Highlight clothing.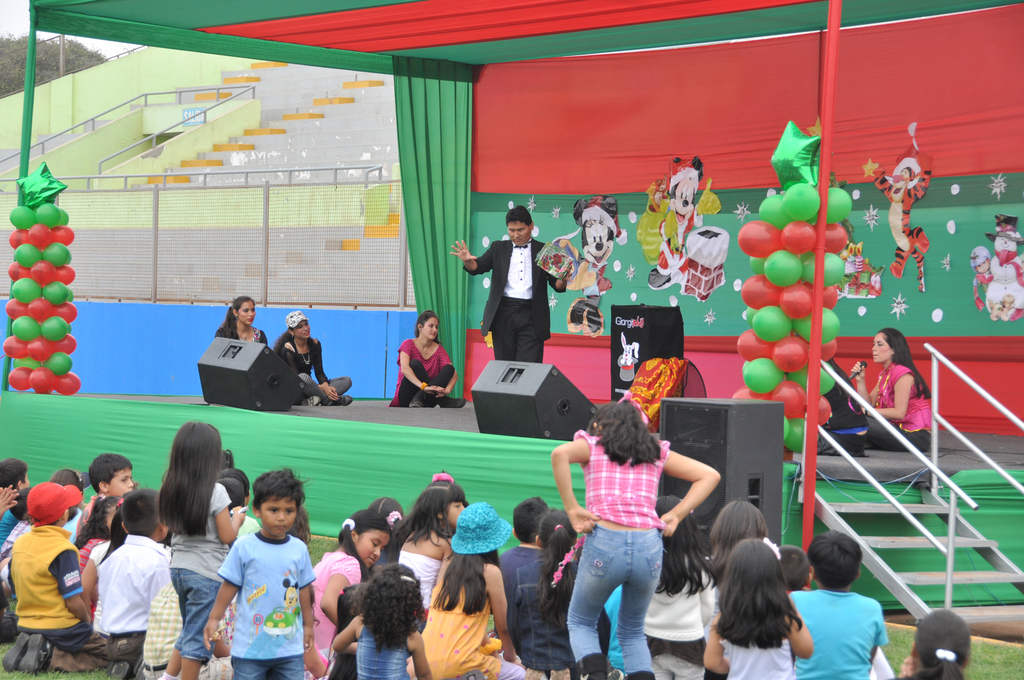
Highlighted region: BBox(304, 544, 366, 654).
